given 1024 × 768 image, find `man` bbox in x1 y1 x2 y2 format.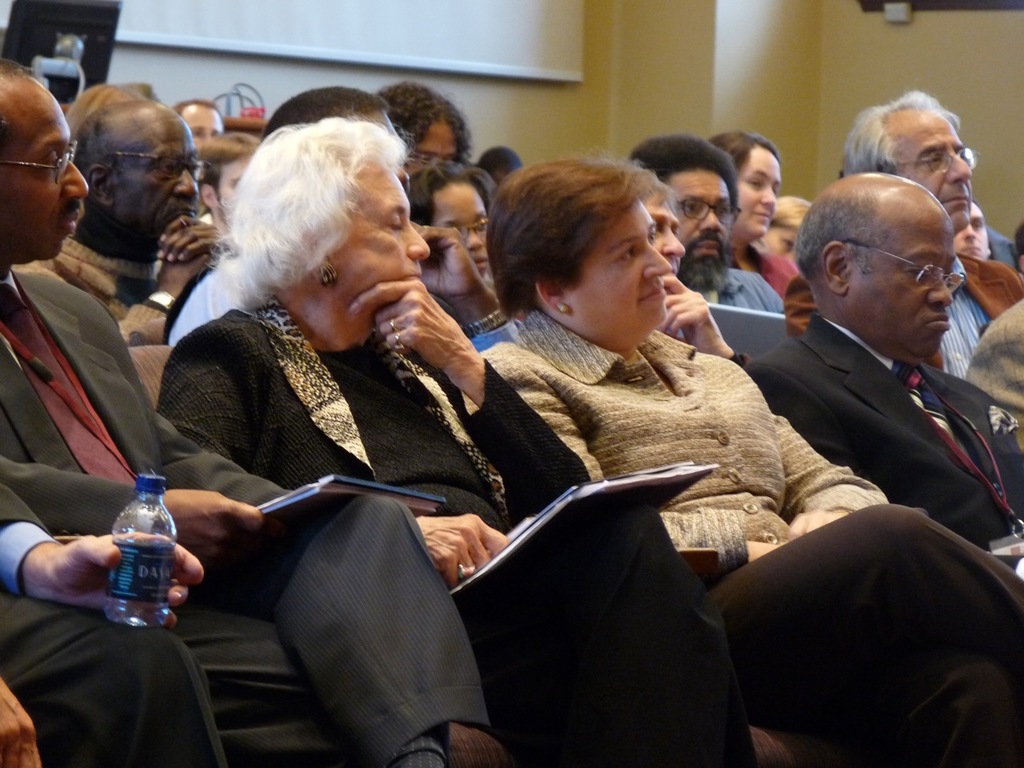
374 75 470 175.
